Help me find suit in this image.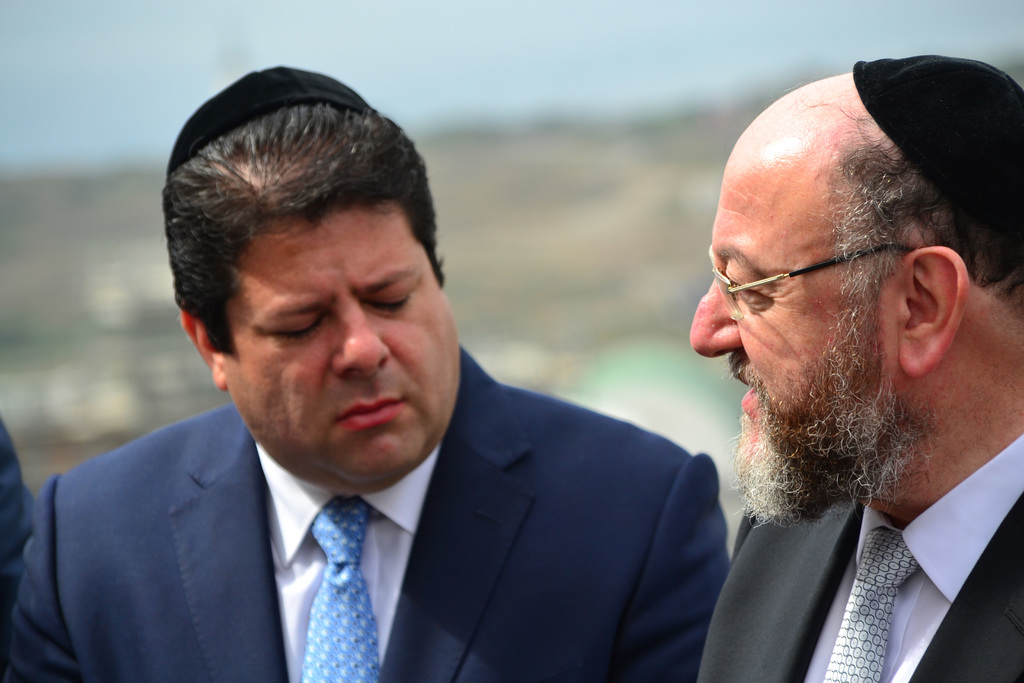
Found it: box(8, 351, 764, 662).
